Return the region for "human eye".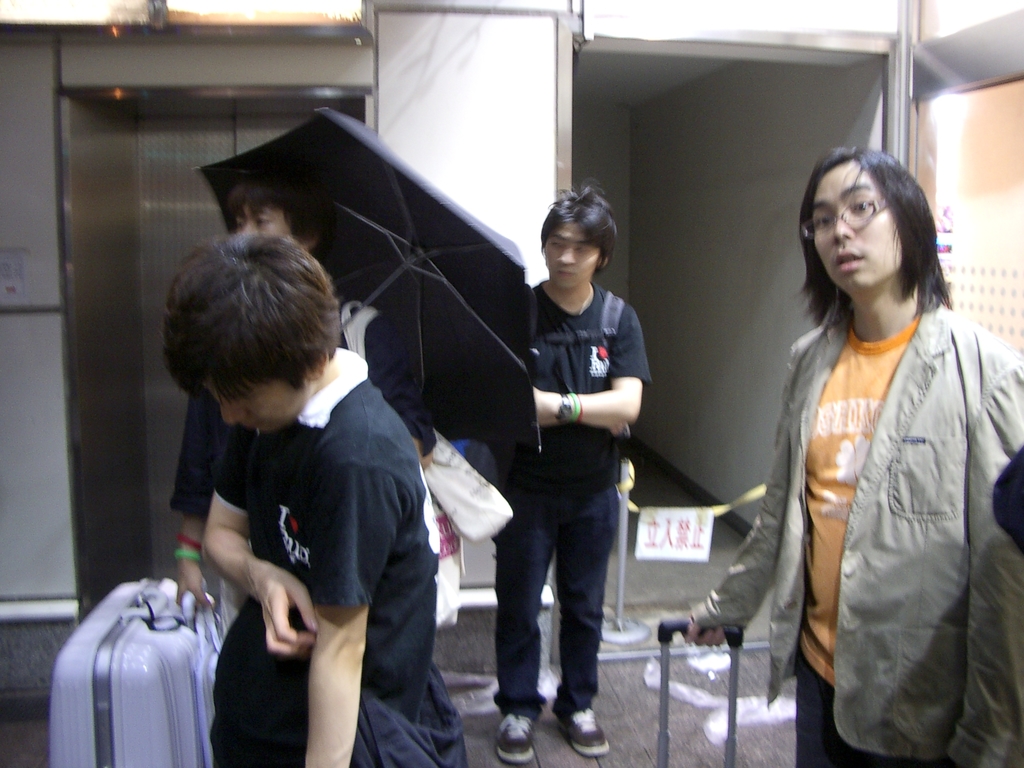
[547, 238, 561, 249].
